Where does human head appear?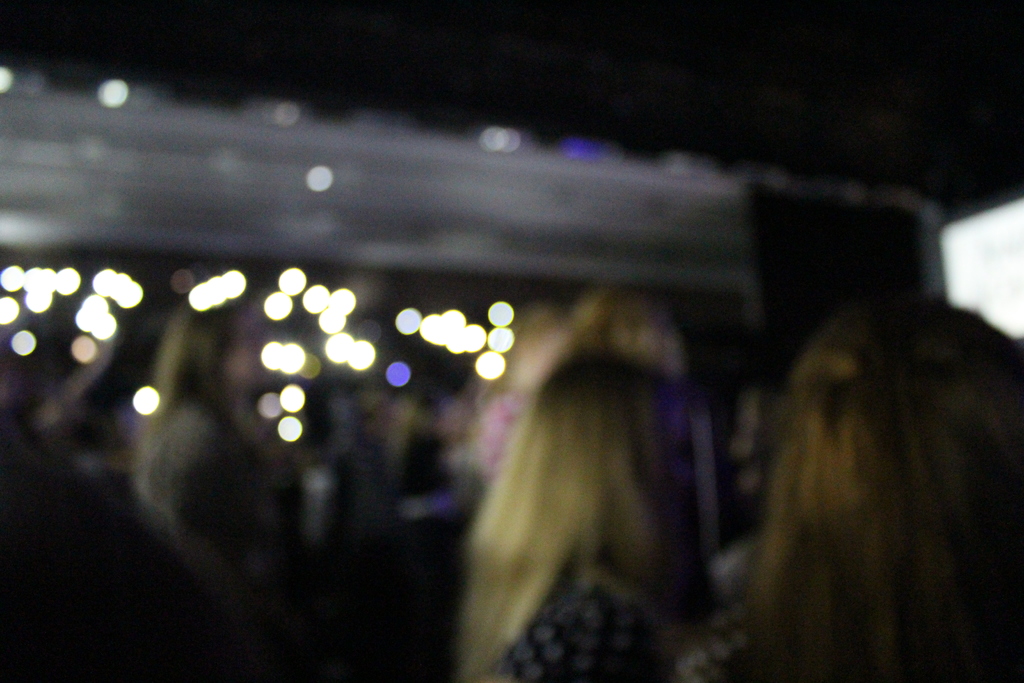
Appears at select_region(733, 296, 1020, 639).
